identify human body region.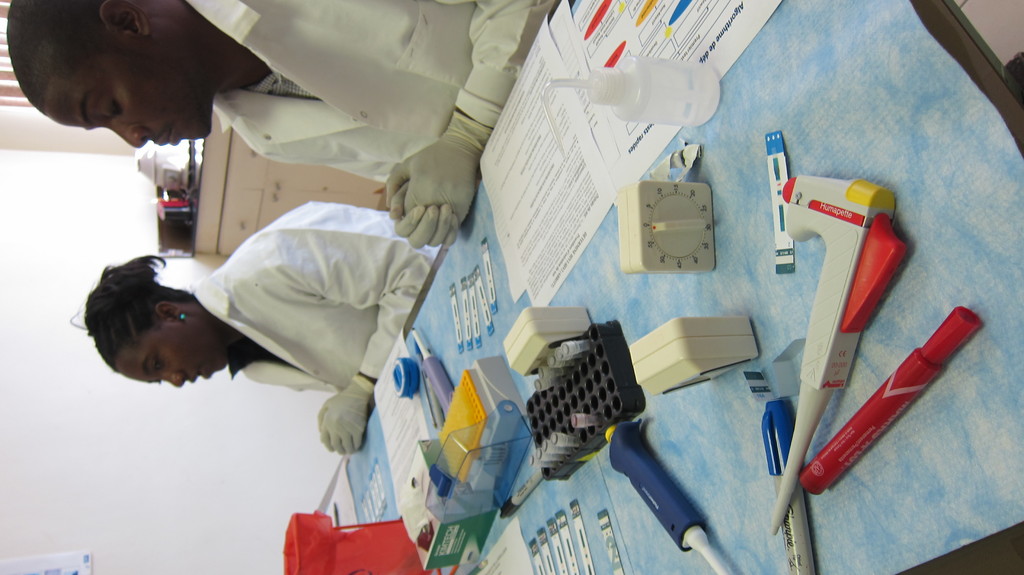
Region: locate(122, 163, 456, 449).
